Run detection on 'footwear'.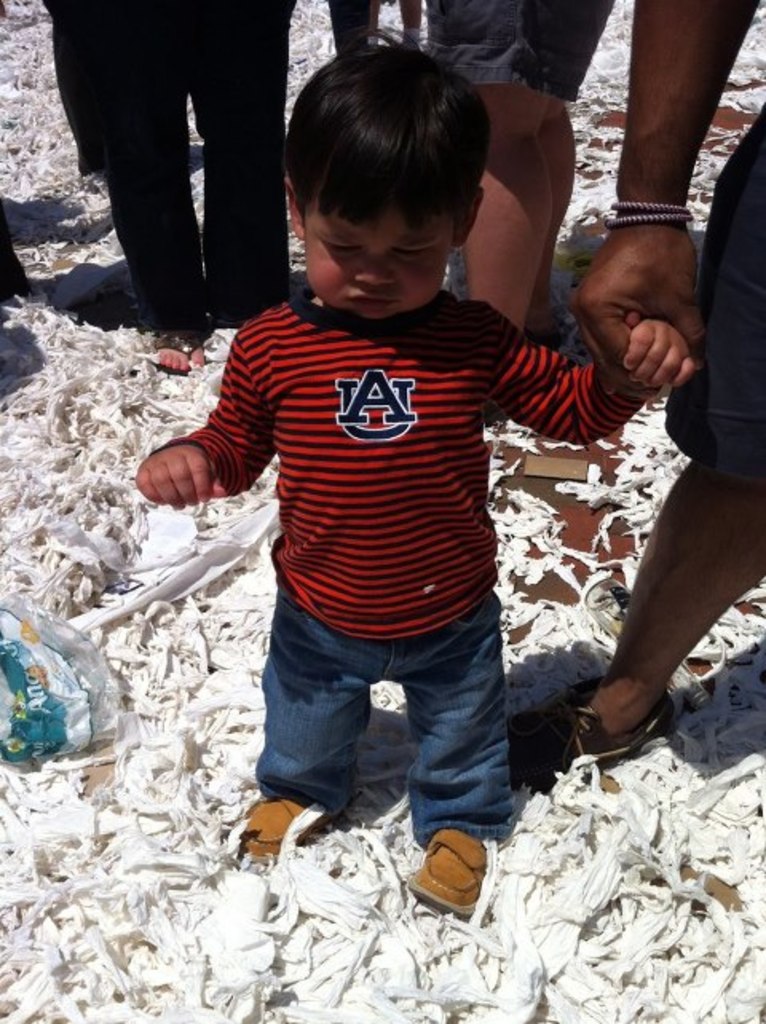
Result: bbox=(152, 321, 207, 380).
